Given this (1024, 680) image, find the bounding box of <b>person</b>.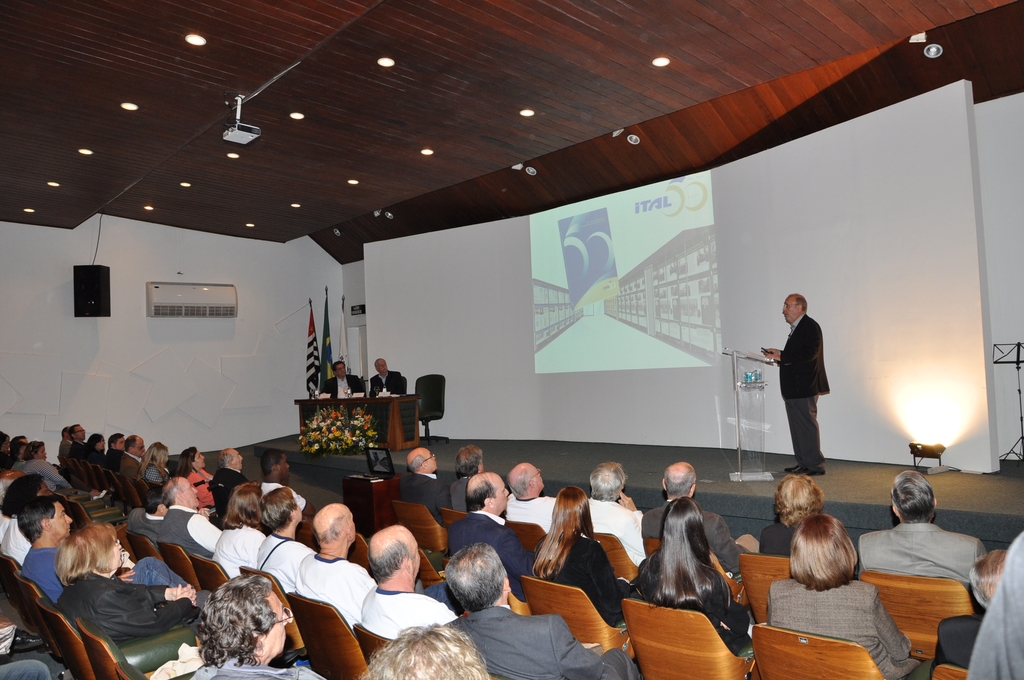
rect(366, 359, 407, 395).
